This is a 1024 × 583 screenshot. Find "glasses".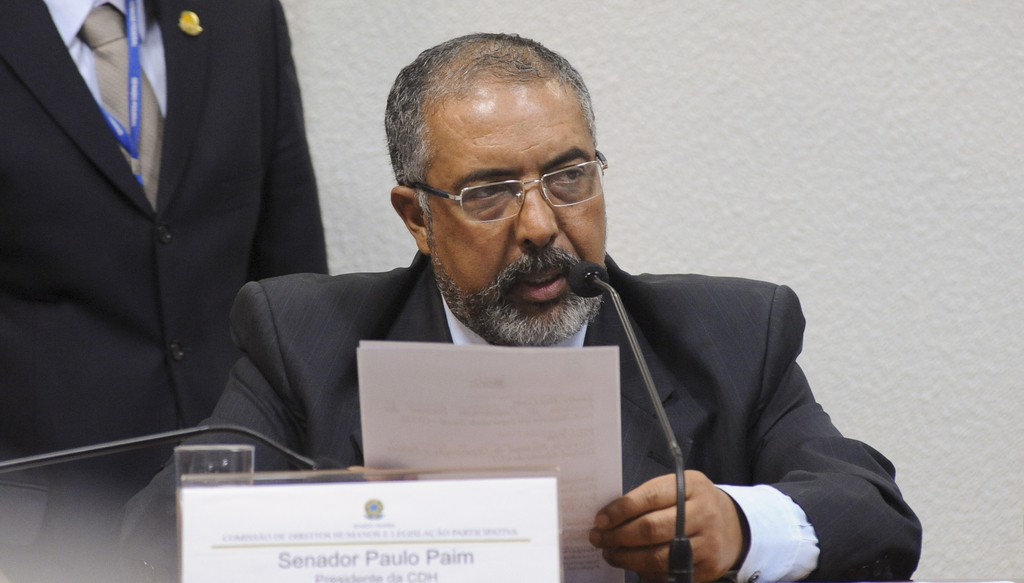
Bounding box: (x1=398, y1=149, x2=612, y2=221).
